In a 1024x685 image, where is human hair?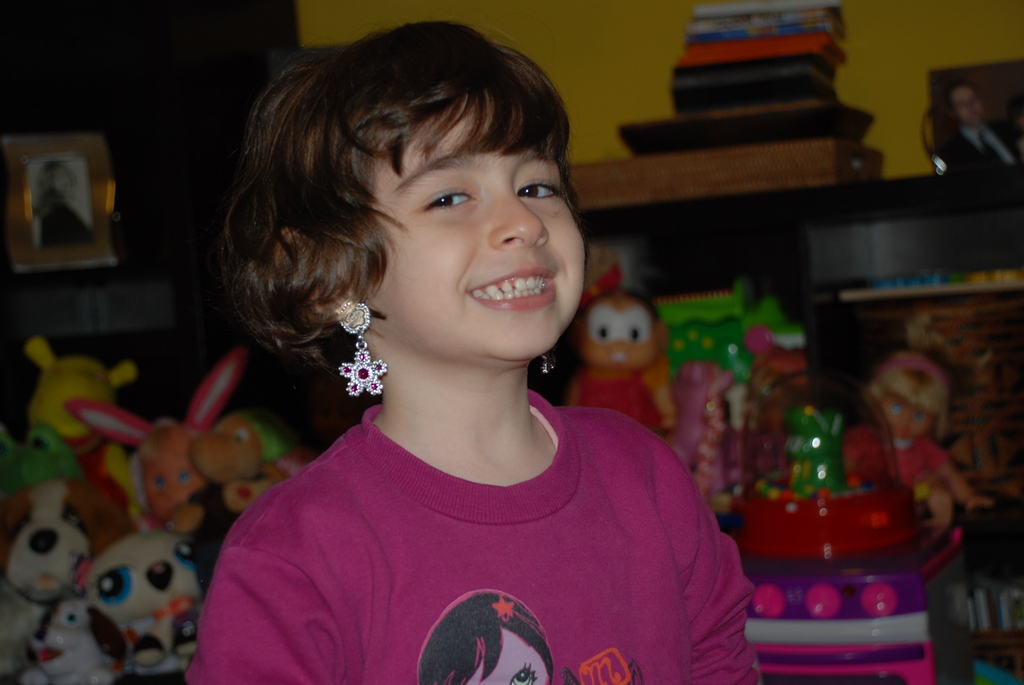
x1=226 y1=17 x2=593 y2=384.
